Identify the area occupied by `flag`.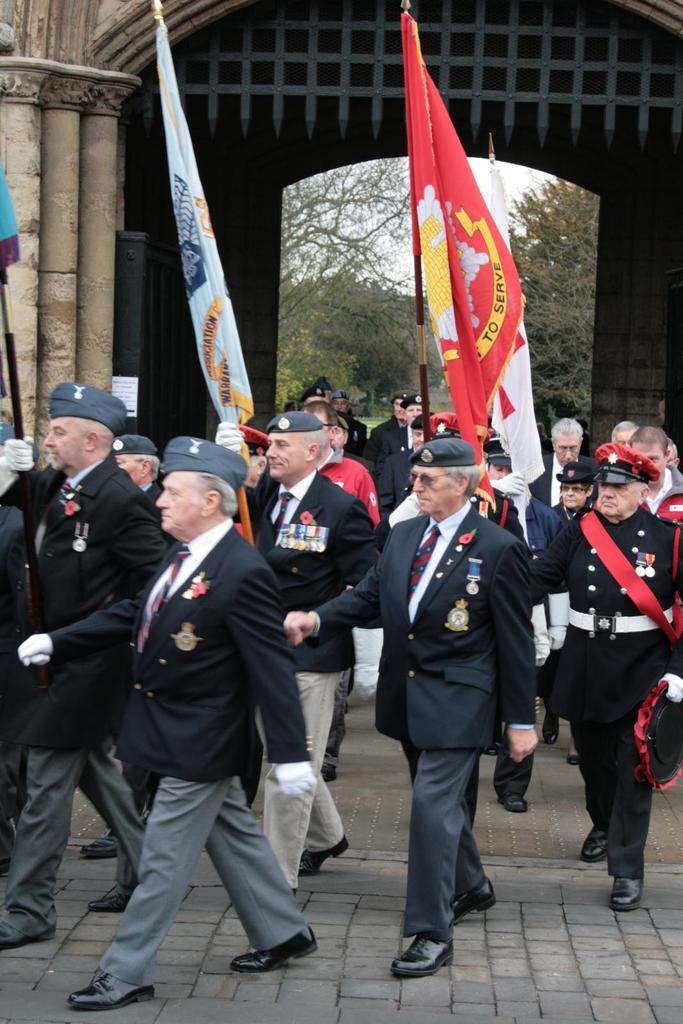
Area: x1=0, y1=147, x2=23, y2=285.
